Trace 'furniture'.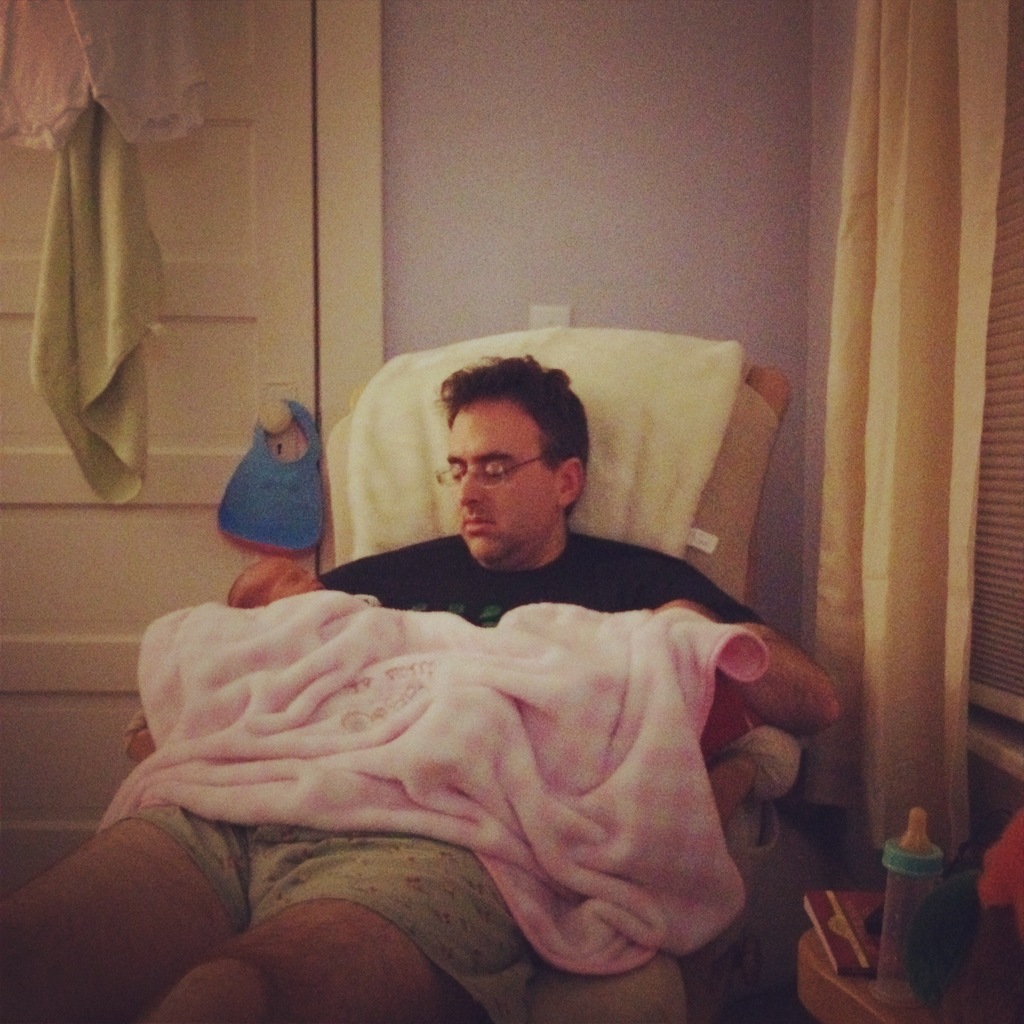
Traced to 798:926:938:1023.
